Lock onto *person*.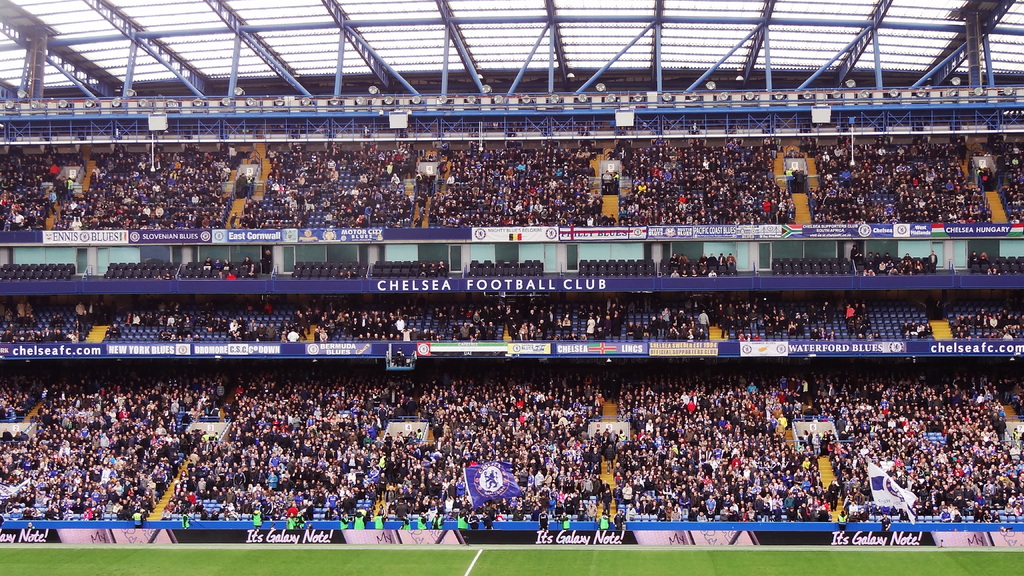
Locked: (202, 255, 213, 271).
